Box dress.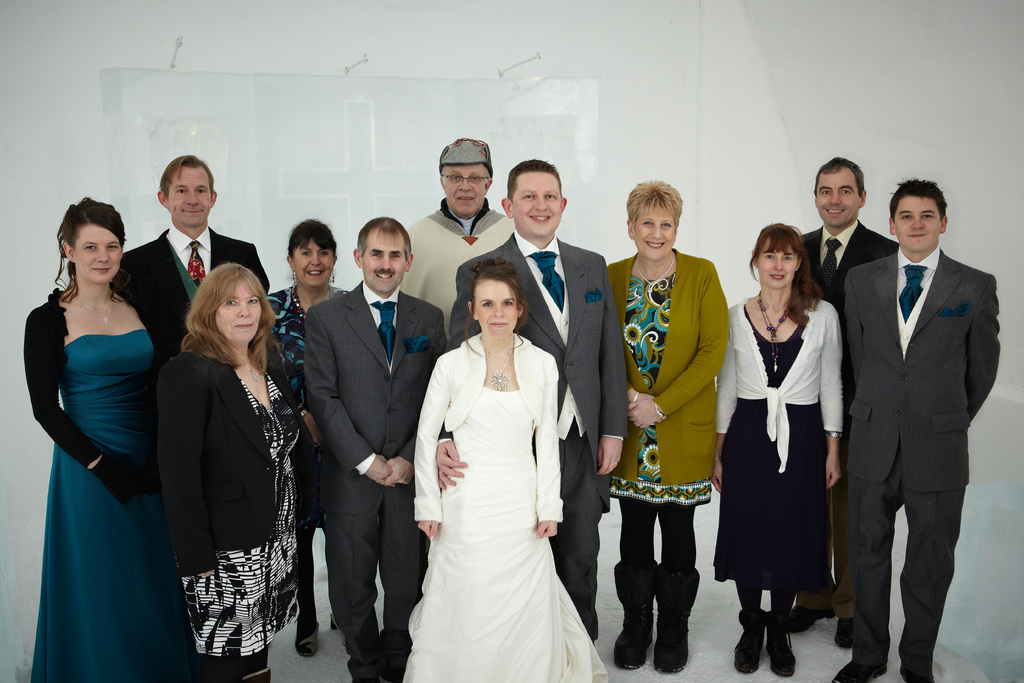
[400,387,609,682].
